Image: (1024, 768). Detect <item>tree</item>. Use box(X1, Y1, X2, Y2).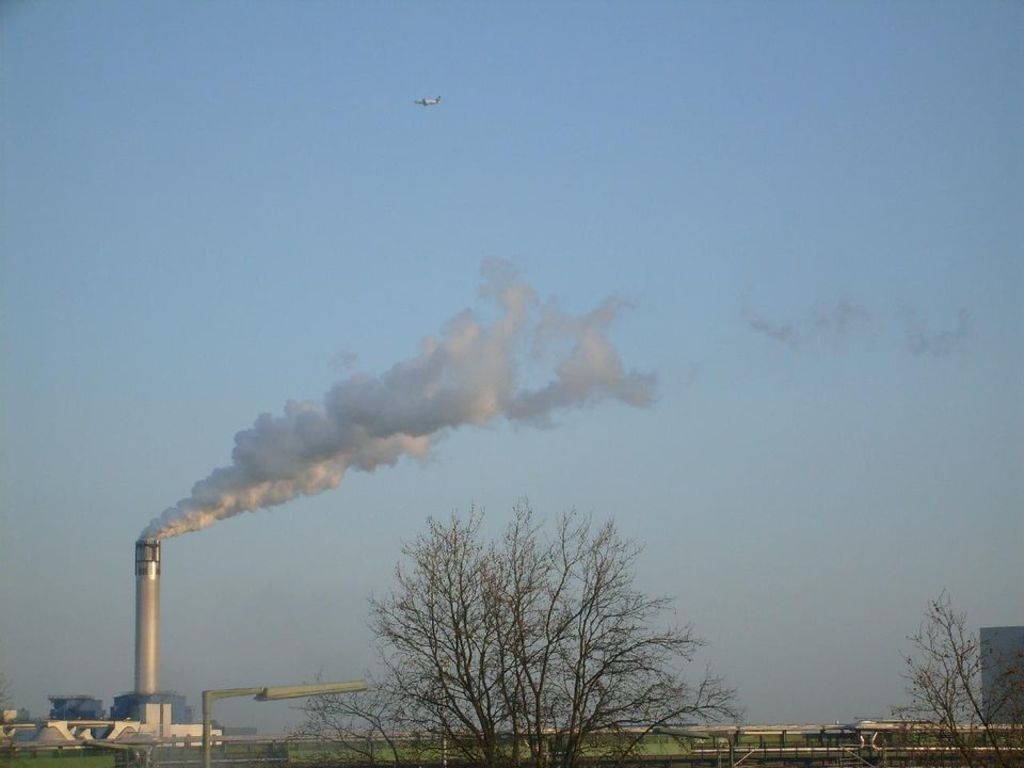
box(907, 587, 994, 736).
